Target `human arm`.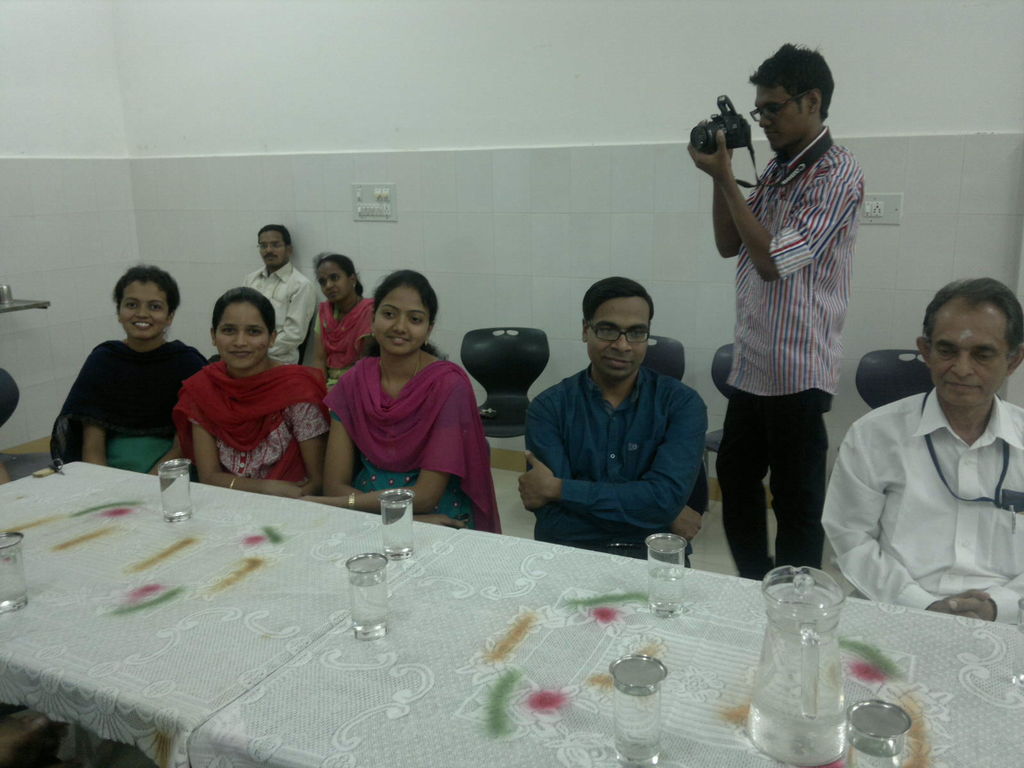
Target region: (x1=232, y1=265, x2=255, y2=291).
